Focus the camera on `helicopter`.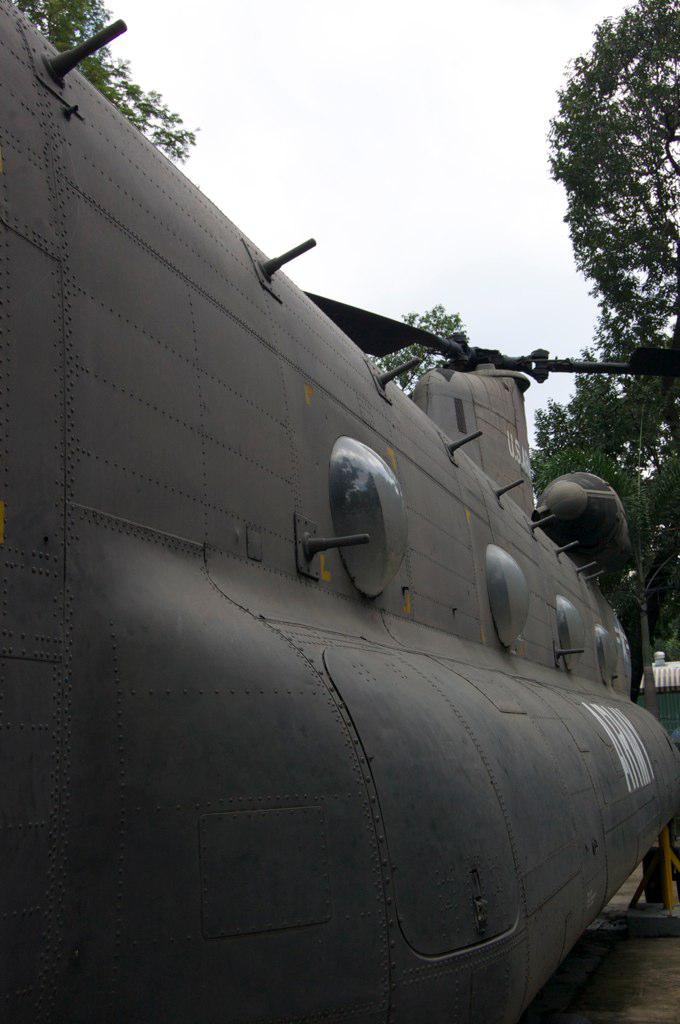
Focus region: box=[0, 0, 679, 1023].
